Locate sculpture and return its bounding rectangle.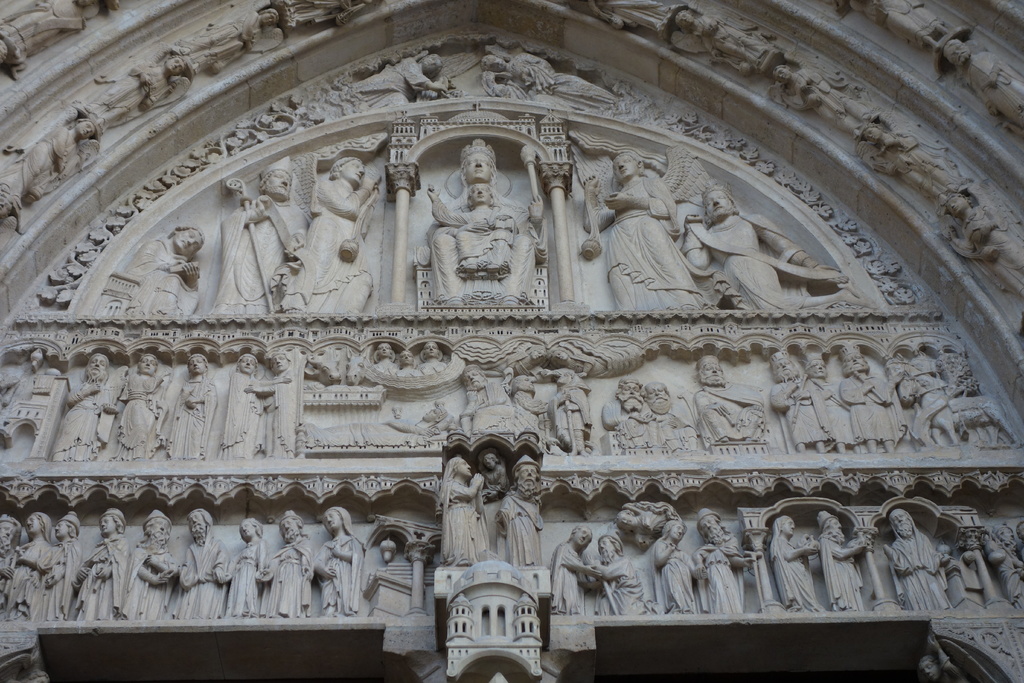
[x1=587, y1=532, x2=650, y2=619].
